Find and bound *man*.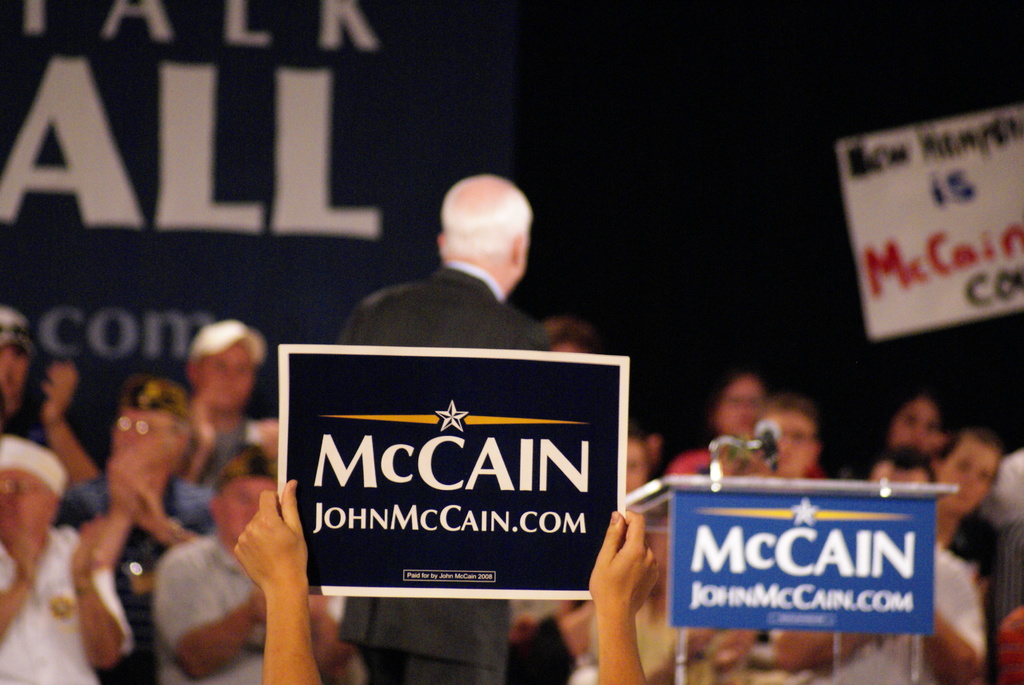
Bound: Rect(237, 479, 652, 684).
